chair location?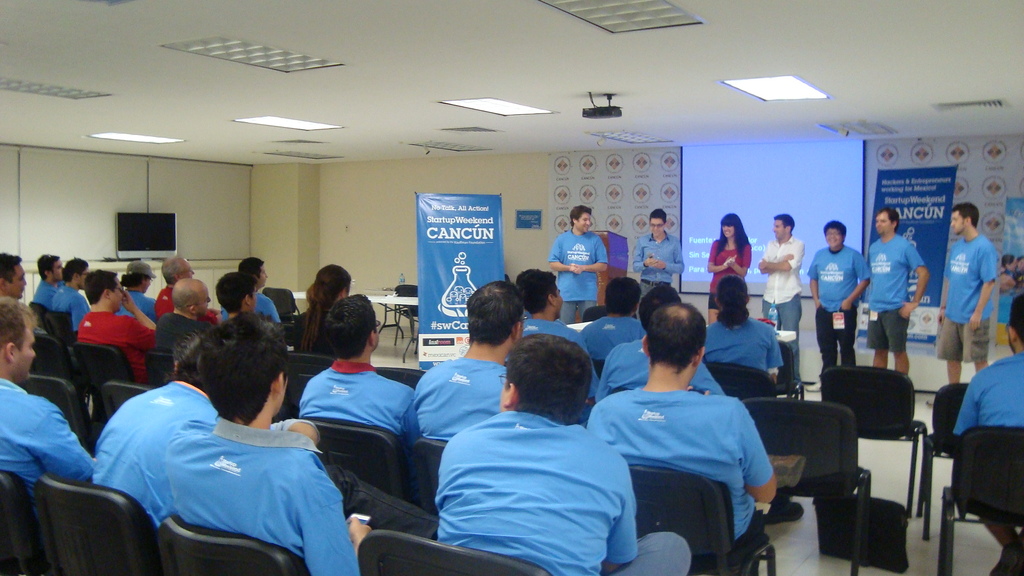
(left=139, top=345, right=173, bottom=396)
